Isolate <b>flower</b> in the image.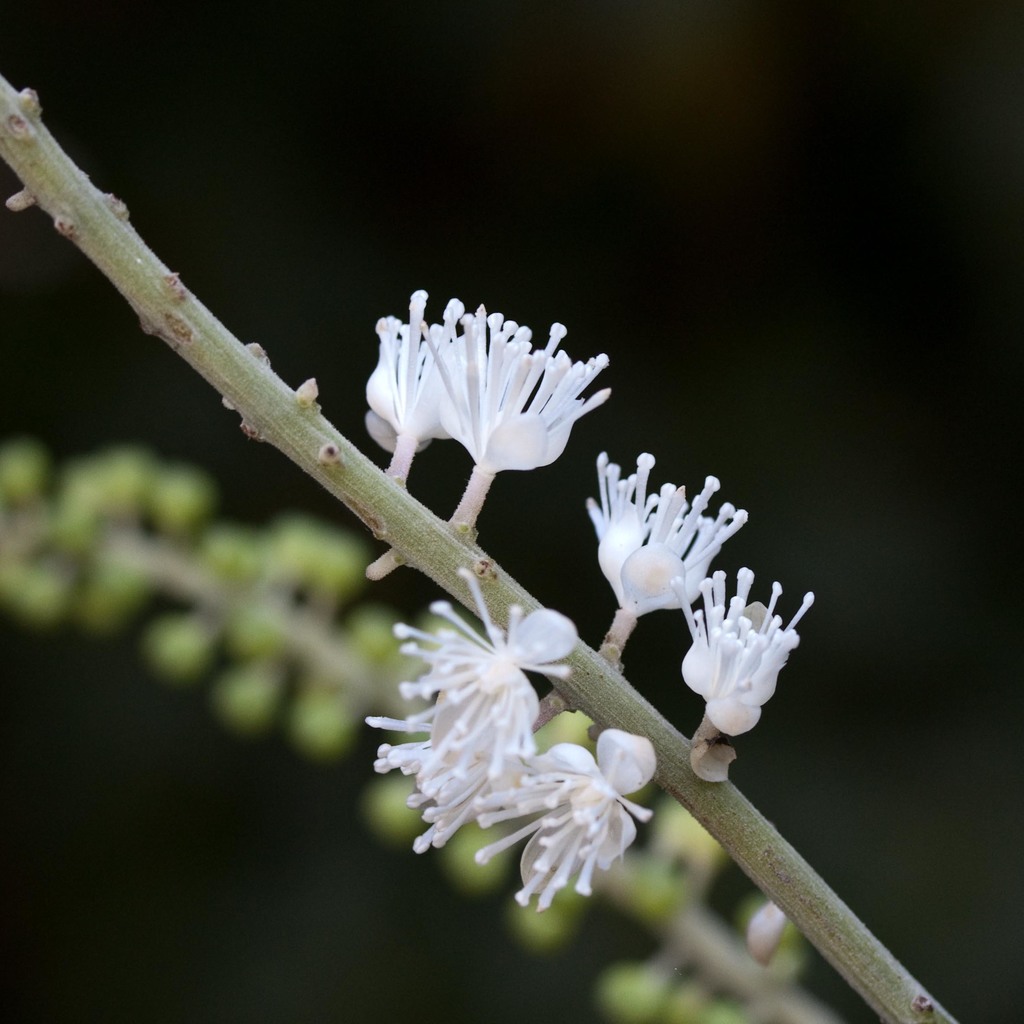
Isolated region: x1=671 y1=572 x2=813 y2=765.
